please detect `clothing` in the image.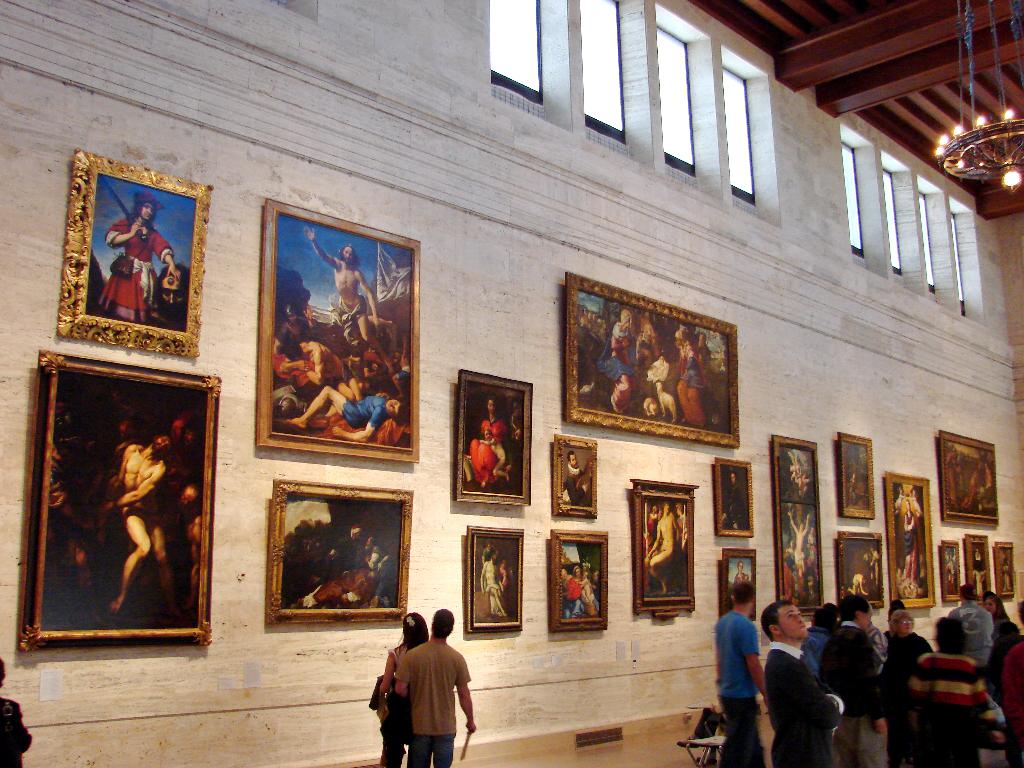
x1=396 y1=639 x2=472 y2=767.
